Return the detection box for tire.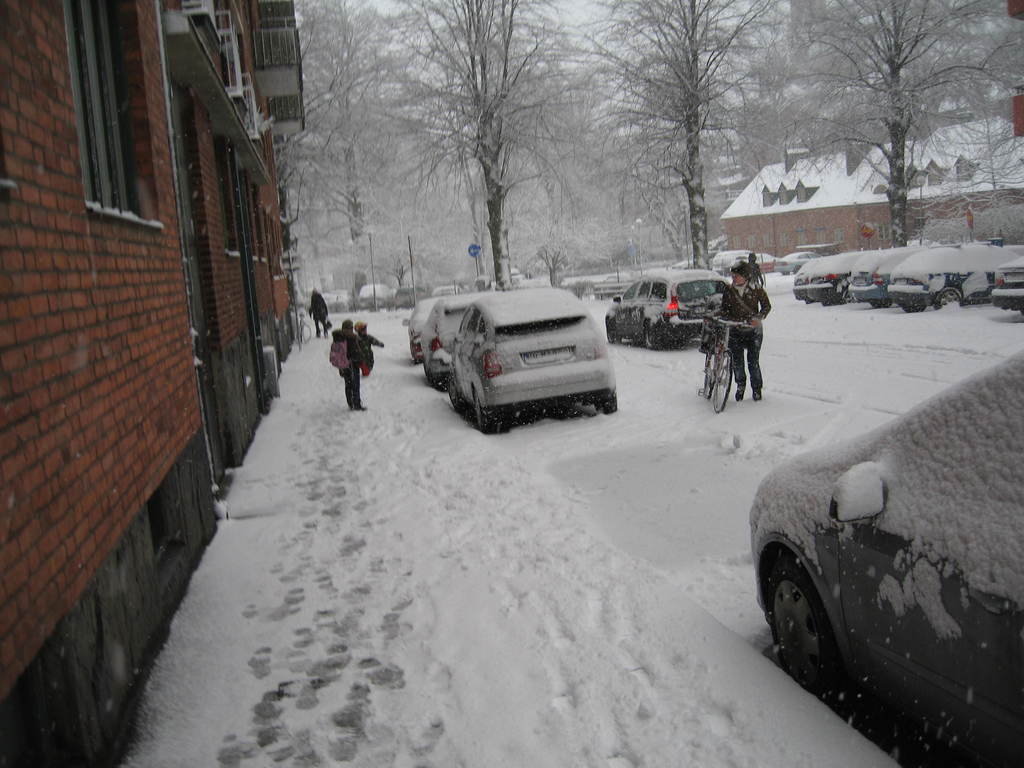
pyautogui.locateOnScreen(420, 367, 449, 392).
